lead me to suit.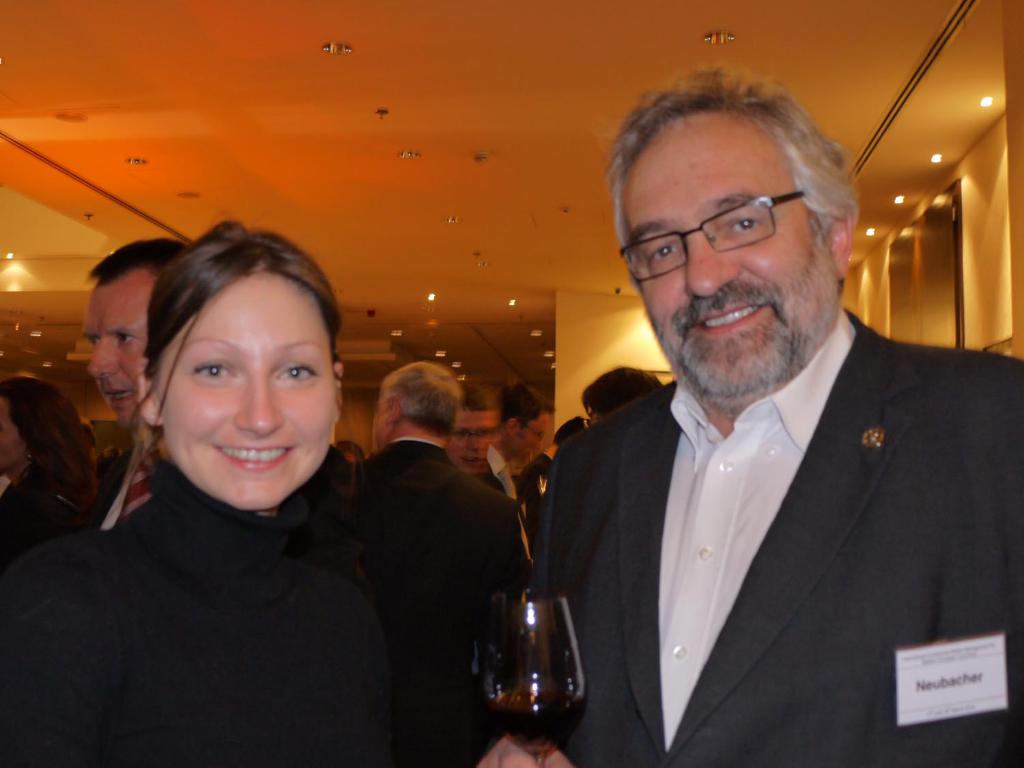
Lead to x1=89, y1=448, x2=167, y2=534.
